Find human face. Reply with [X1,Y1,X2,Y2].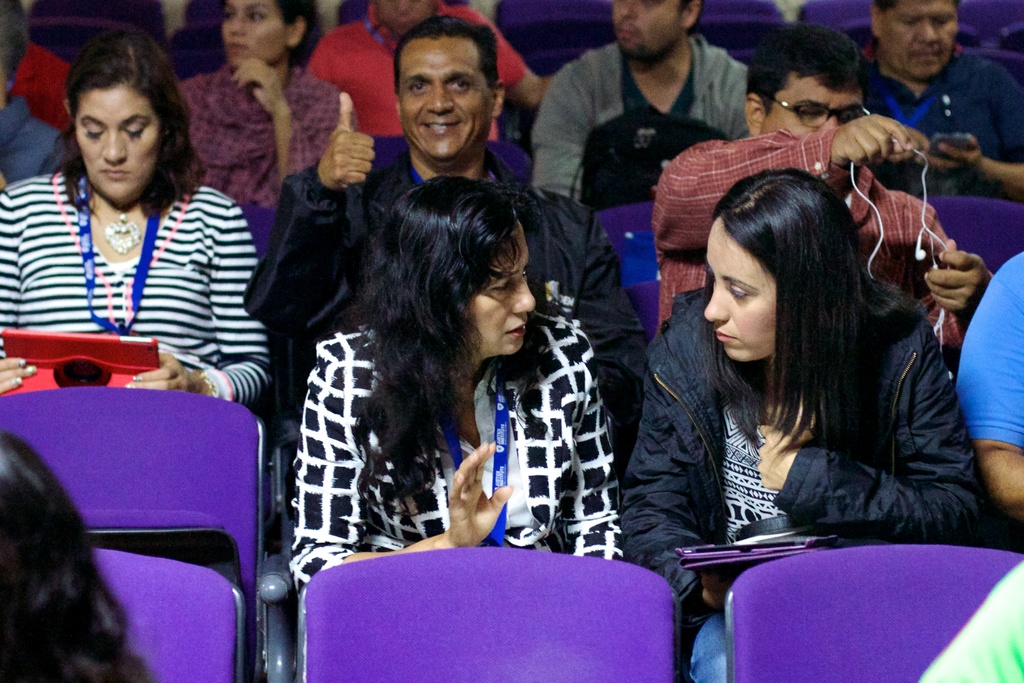
[877,0,961,84].
